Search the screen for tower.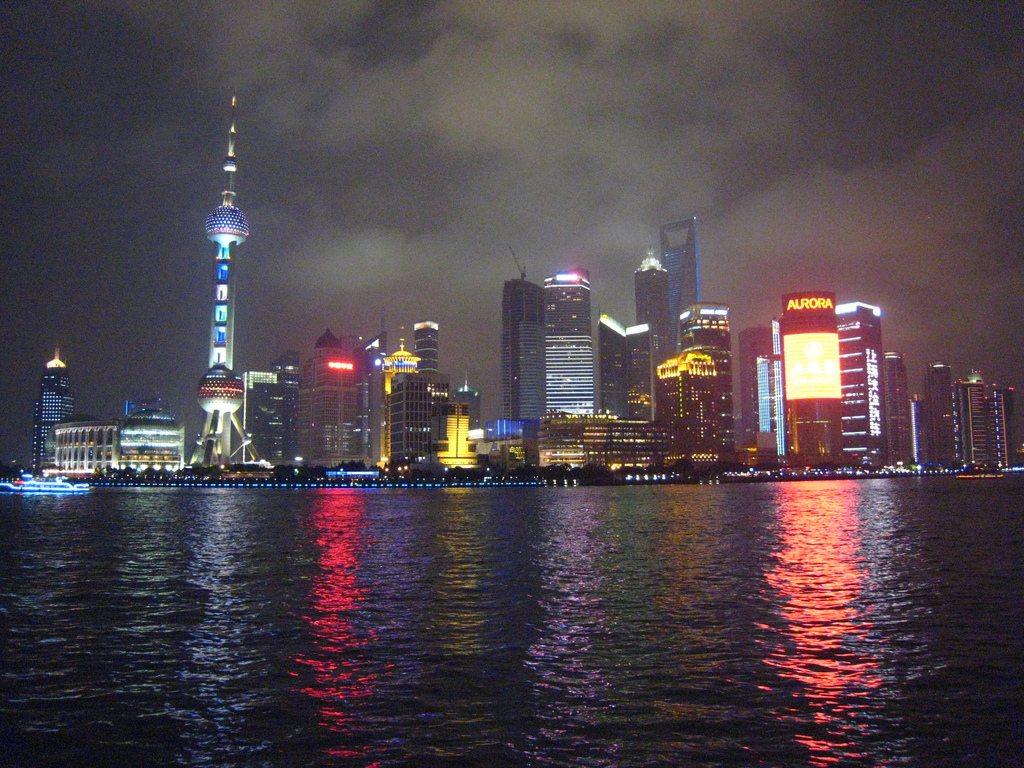
Found at <bbox>505, 218, 733, 467</bbox>.
